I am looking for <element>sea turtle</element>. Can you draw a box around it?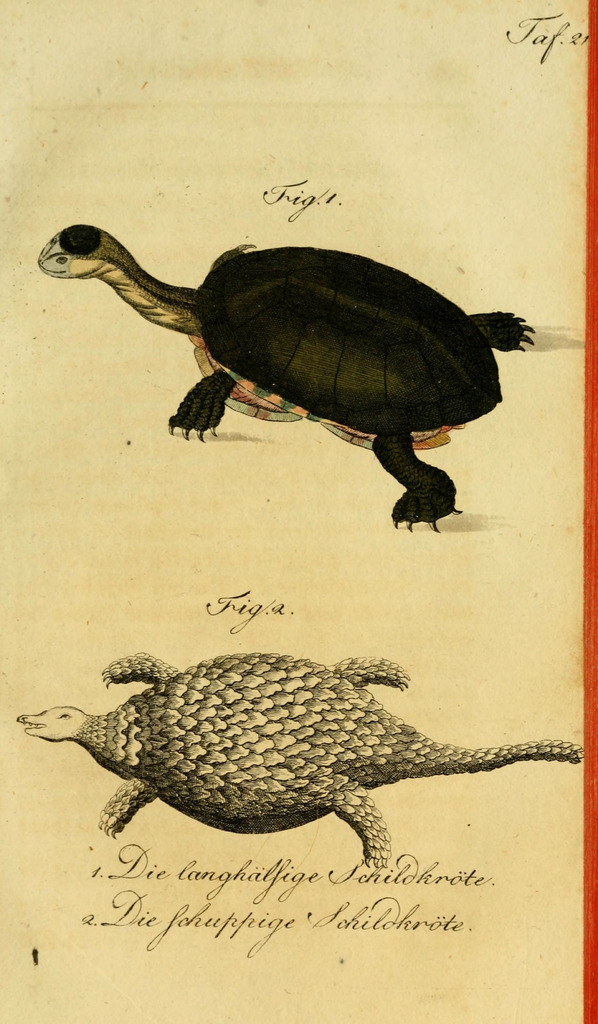
Sure, the bounding box is rect(13, 650, 582, 868).
